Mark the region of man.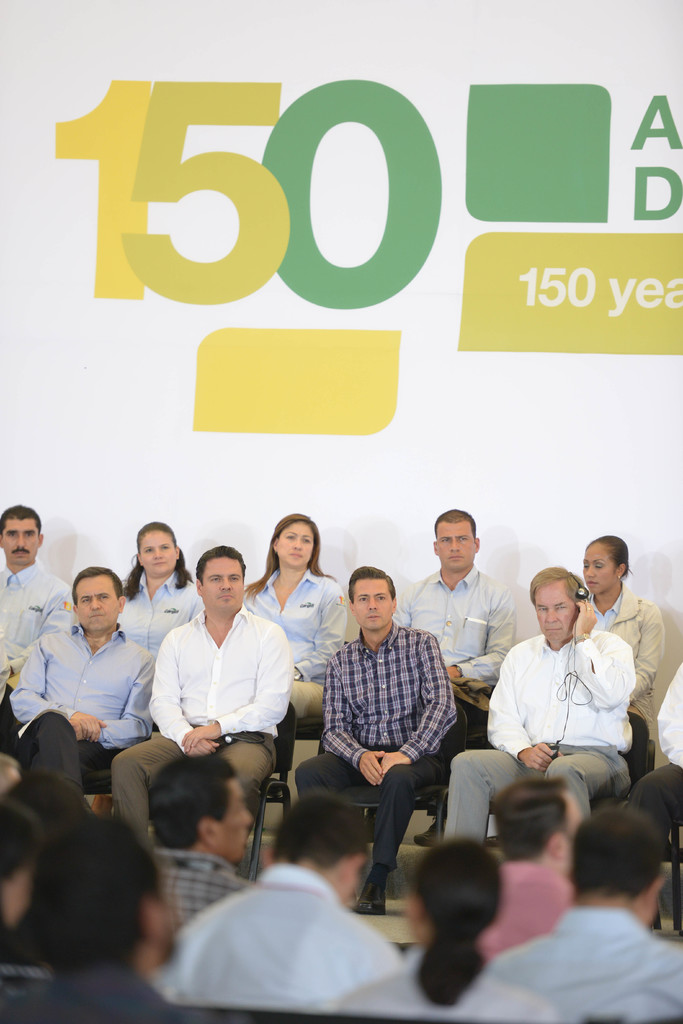
Region: x1=630 y1=659 x2=682 y2=844.
